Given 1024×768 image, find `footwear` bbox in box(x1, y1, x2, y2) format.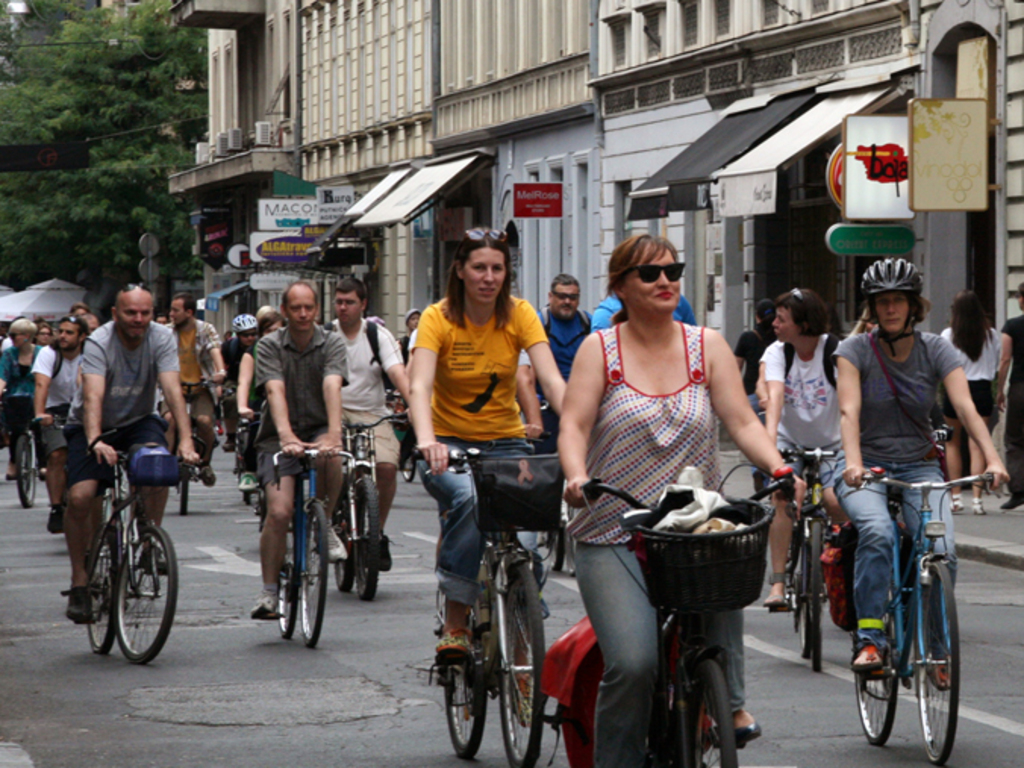
box(995, 492, 1022, 515).
